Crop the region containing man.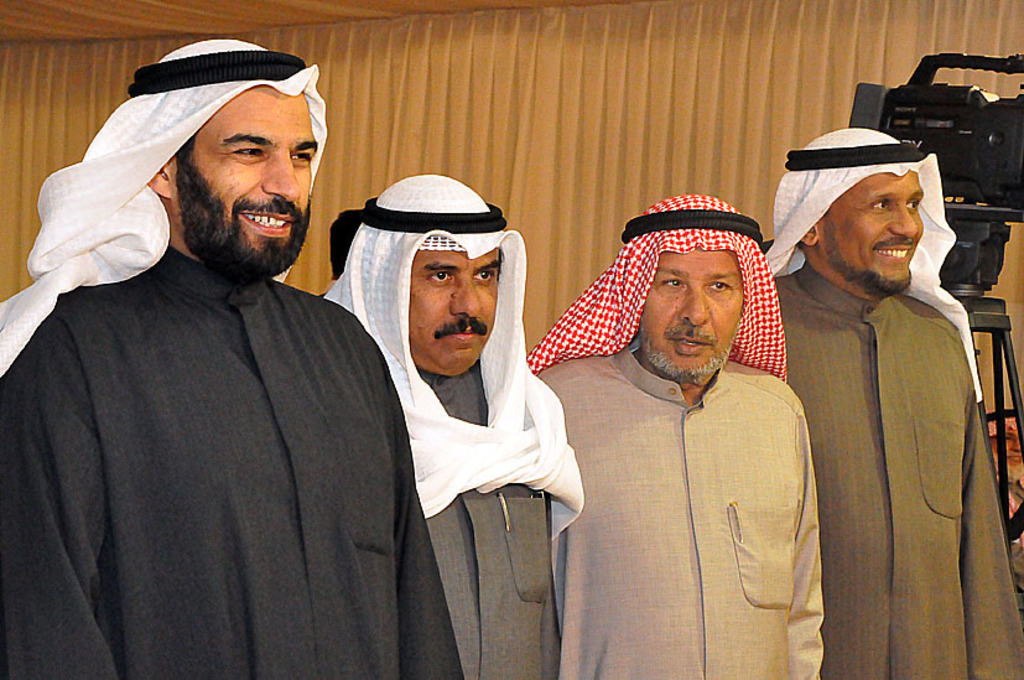
Crop region: {"x1": 758, "y1": 121, "x2": 1023, "y2": 679}.
